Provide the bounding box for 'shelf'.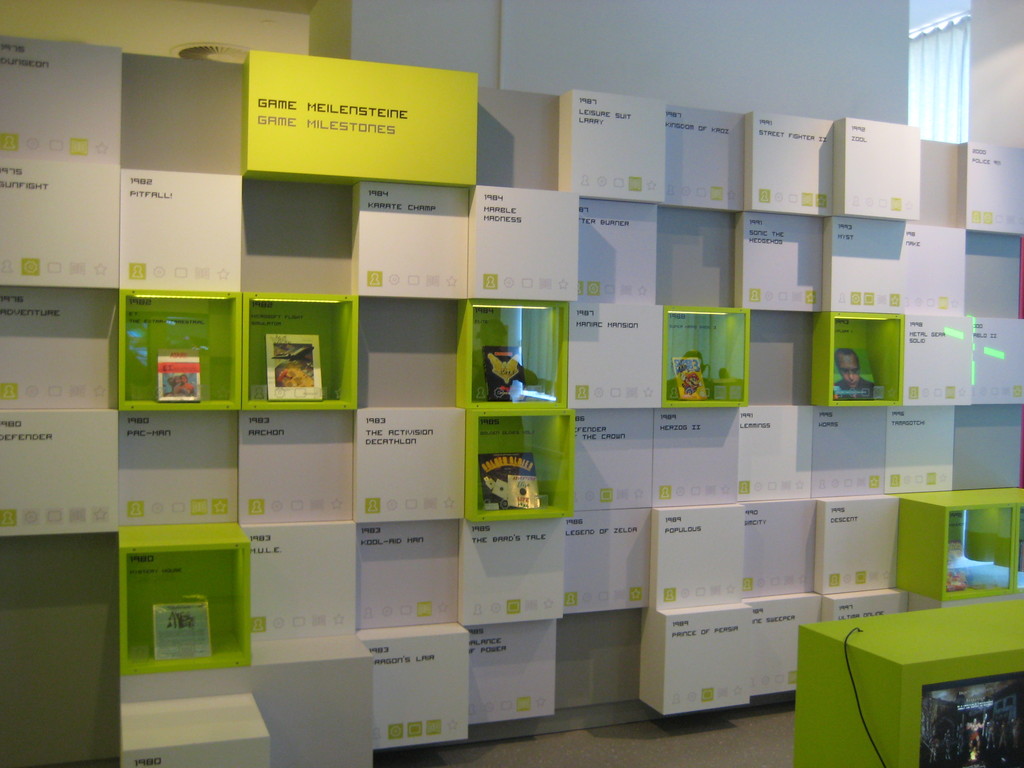
region(555, 83, 674, 193).
